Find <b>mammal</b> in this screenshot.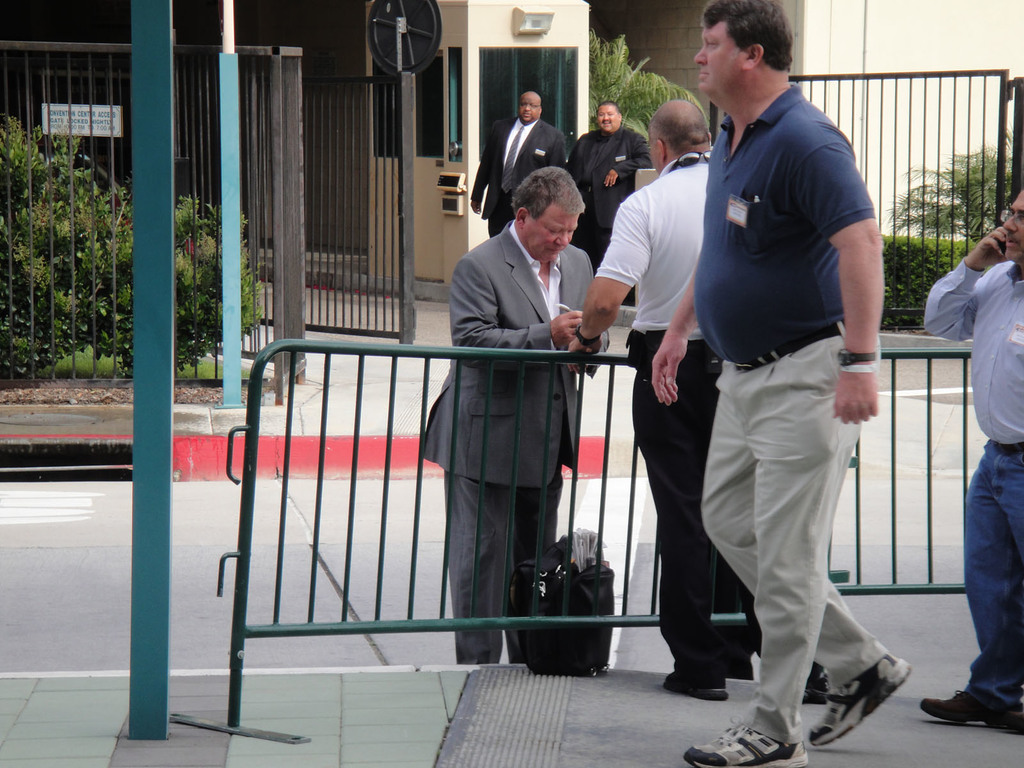
The bounding box for <b>mammal</b> is (646, 0, 916, 767).
